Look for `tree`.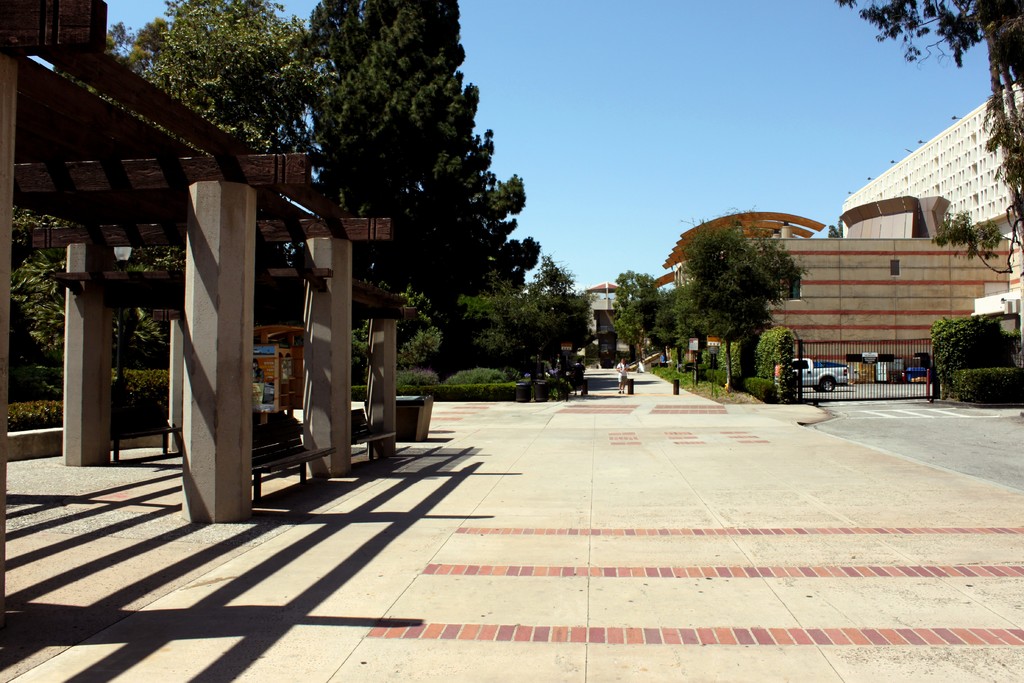
Found: 933, 300, 1007, 394.
